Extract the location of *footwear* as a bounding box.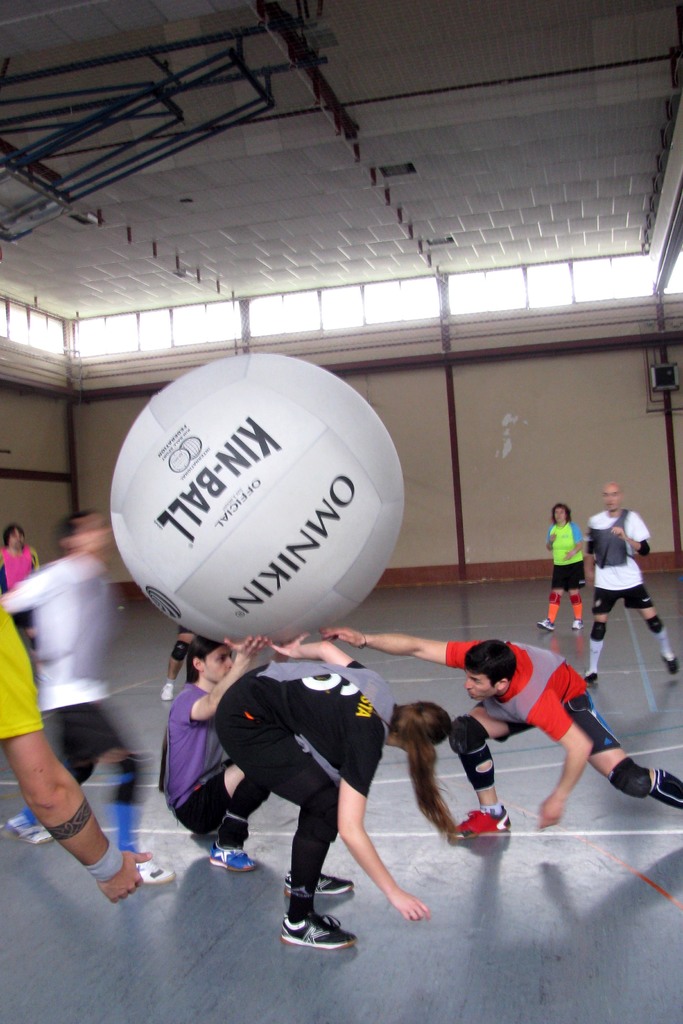
284:861:358:901.
